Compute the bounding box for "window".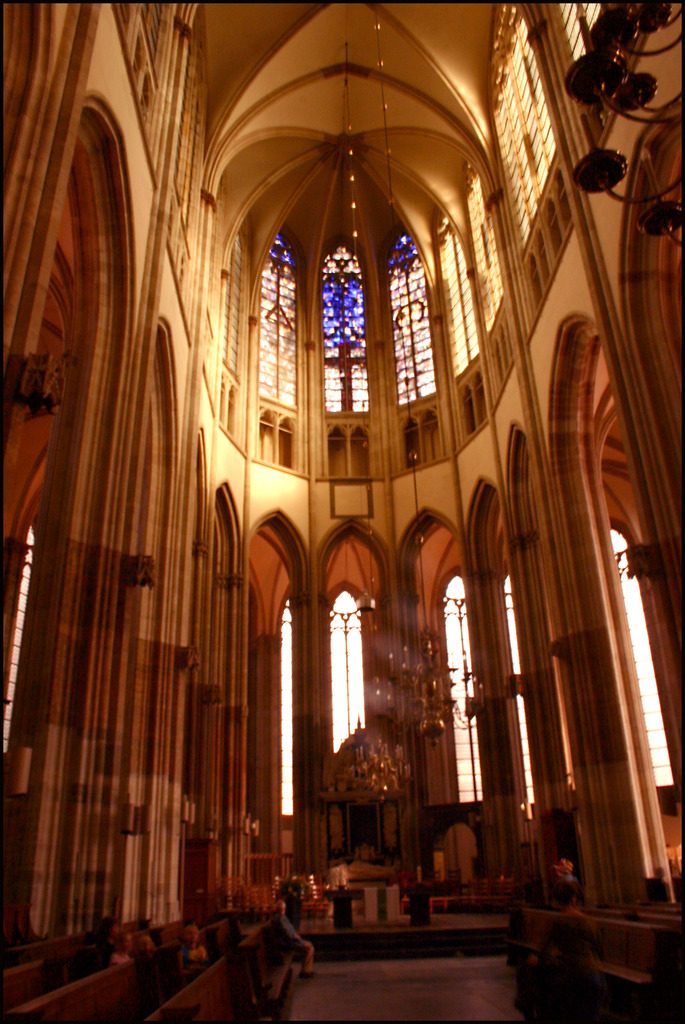
{"left": 558, "top": 0, "right": 603, "bottom": 63}.
